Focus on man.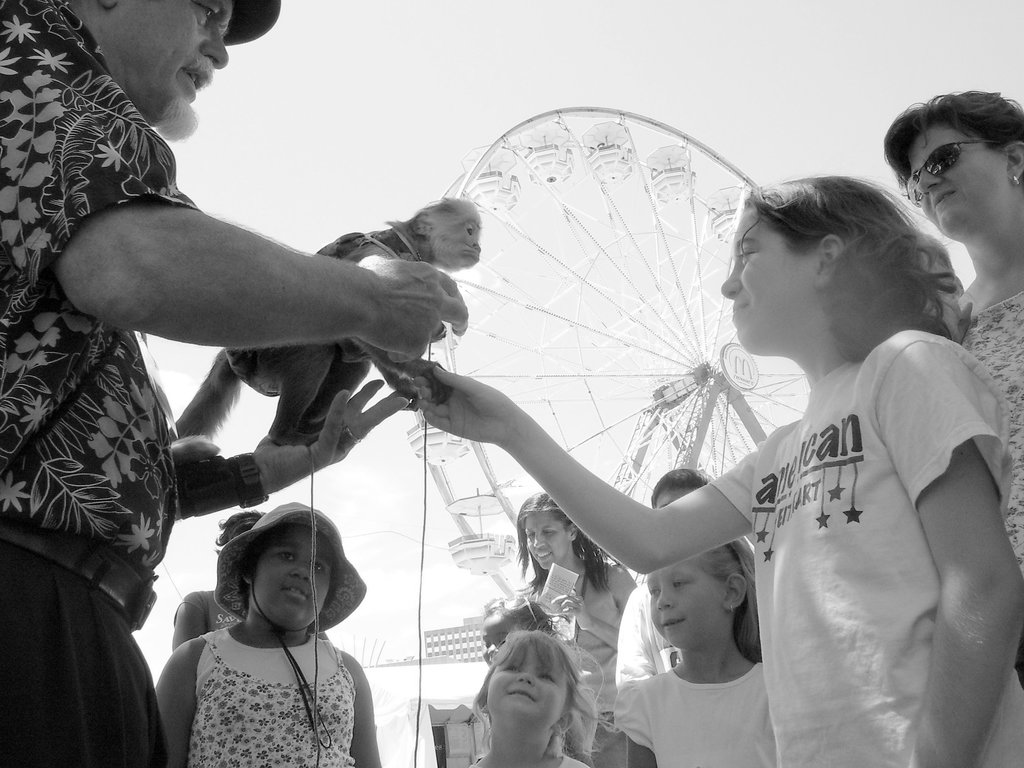
Focused at box(0, 2, 465, 767).
